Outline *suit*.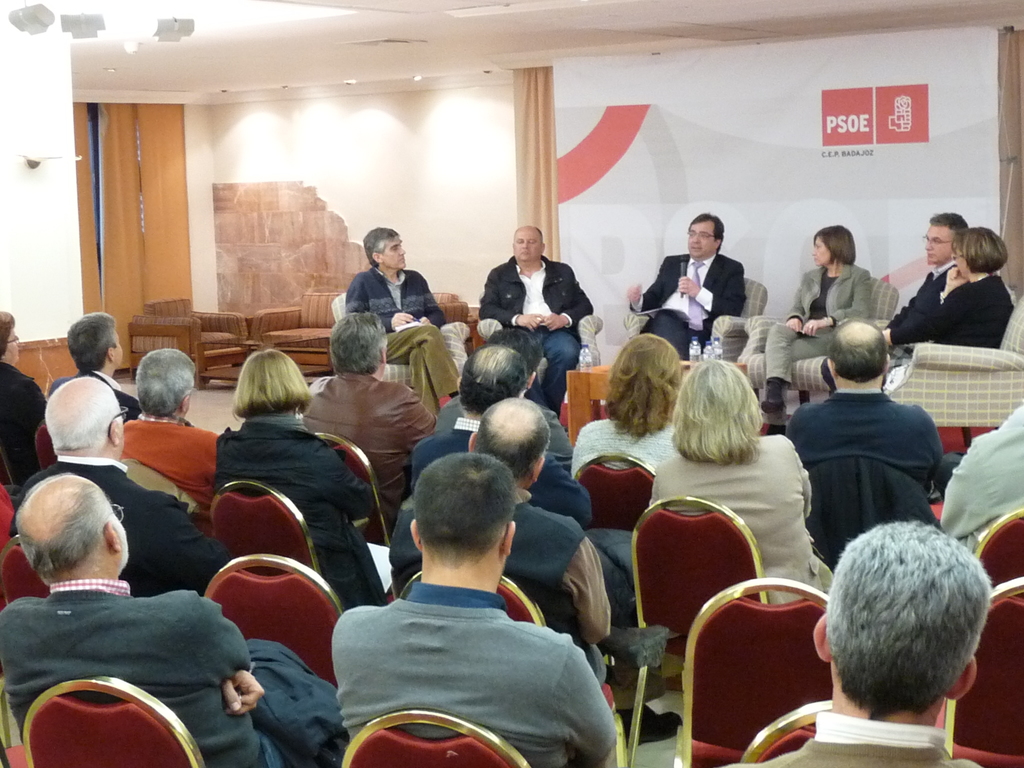
Outline: [862, 261, 952, 325].
